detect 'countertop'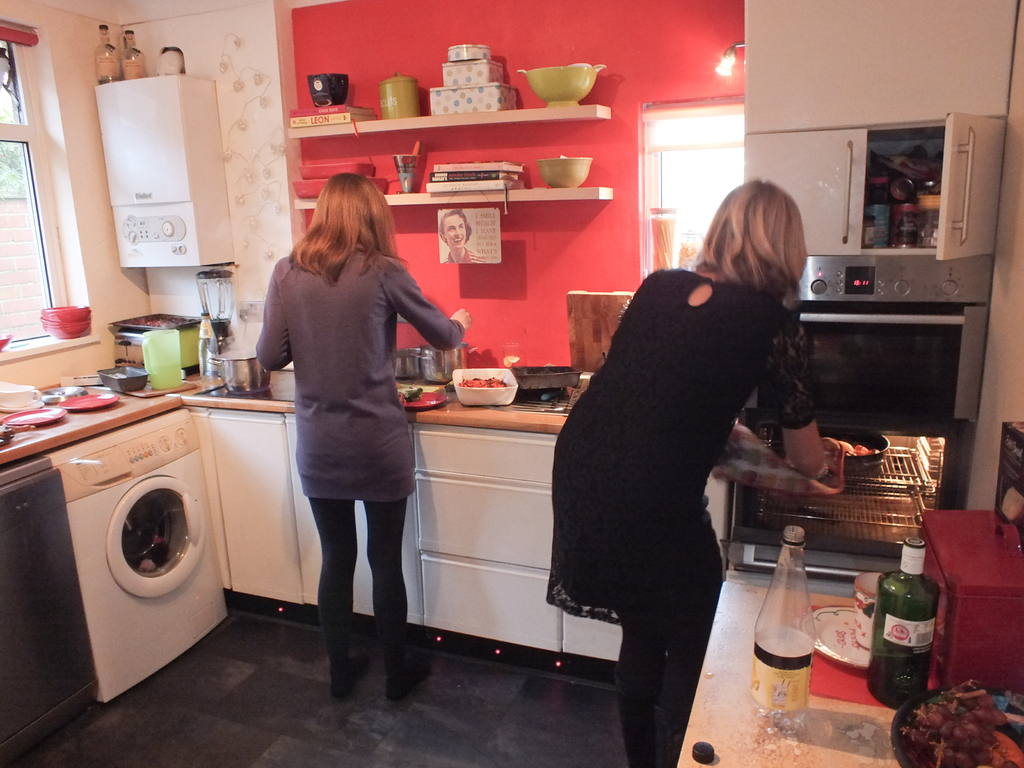
pyautogui.locateOnScreen(191, 358, 601, 437)
